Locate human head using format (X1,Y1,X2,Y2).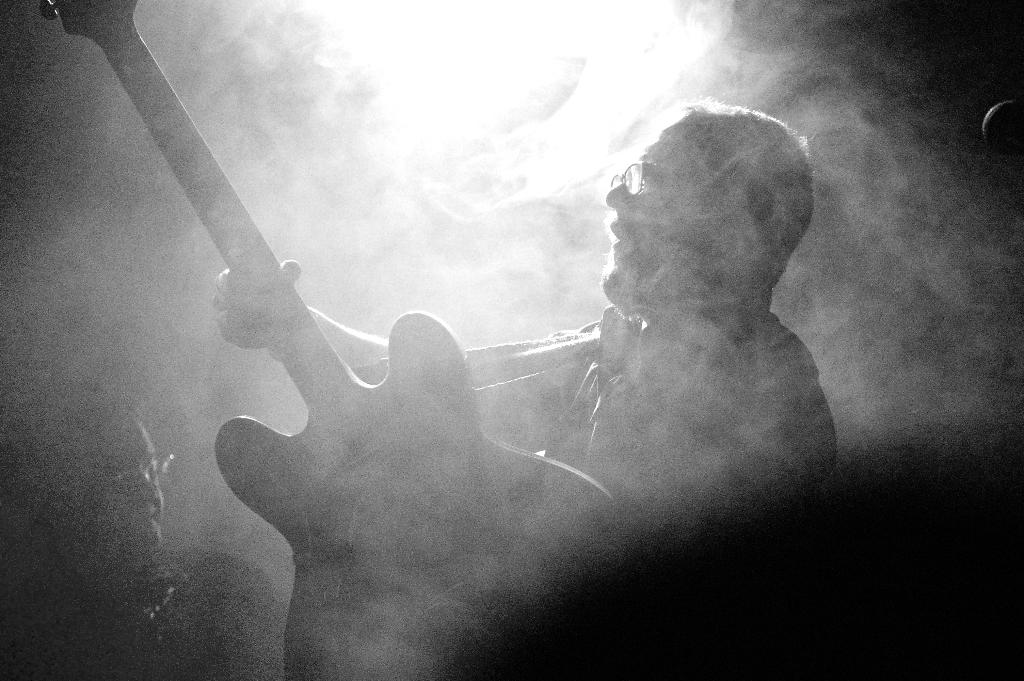
(593,108,833,312).
